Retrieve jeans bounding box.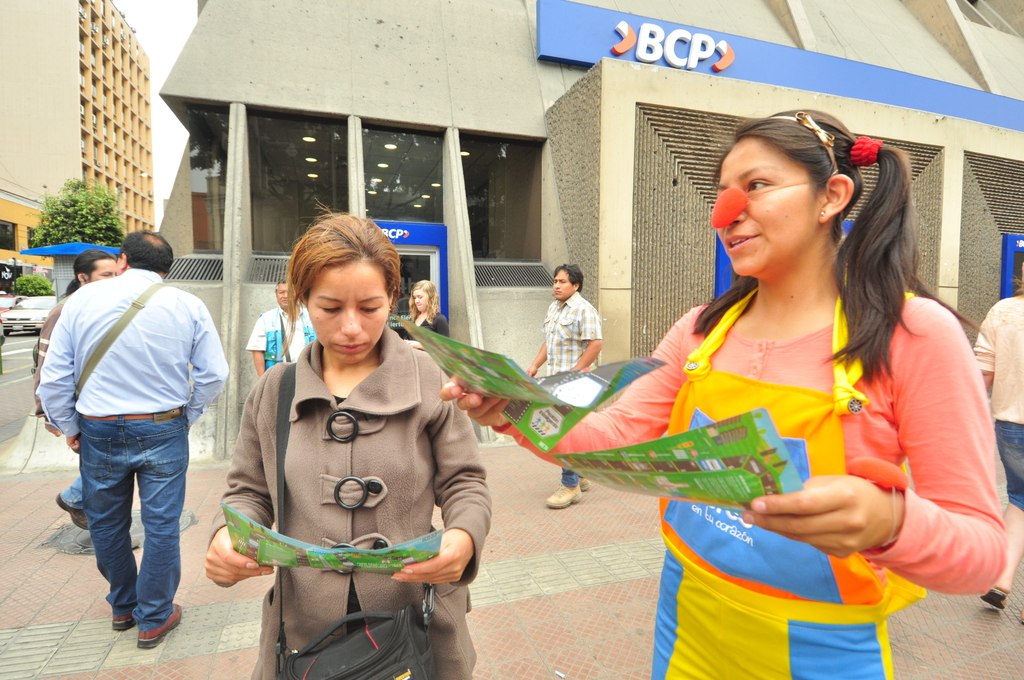
Bounding box: l=64, t=416, r=188, b=660.
